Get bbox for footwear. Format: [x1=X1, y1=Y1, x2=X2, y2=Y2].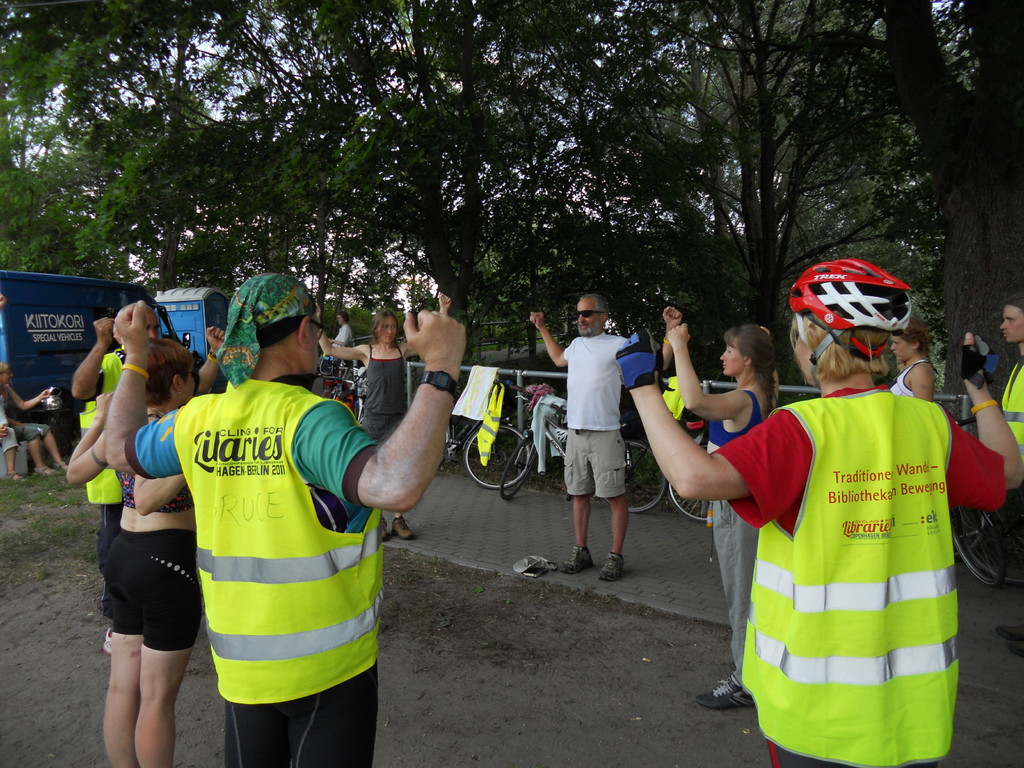
[x1=374, y1=519, x2=390, y2=543].
